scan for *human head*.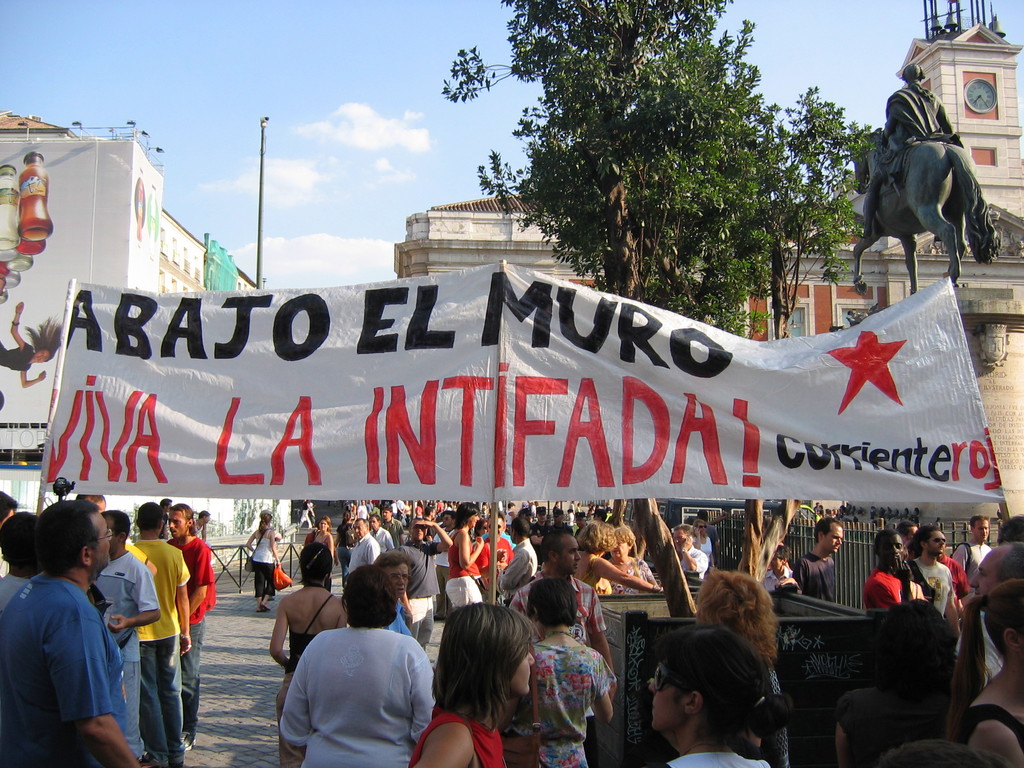
Scan result: bbox=[0, 511, 38, 573].
